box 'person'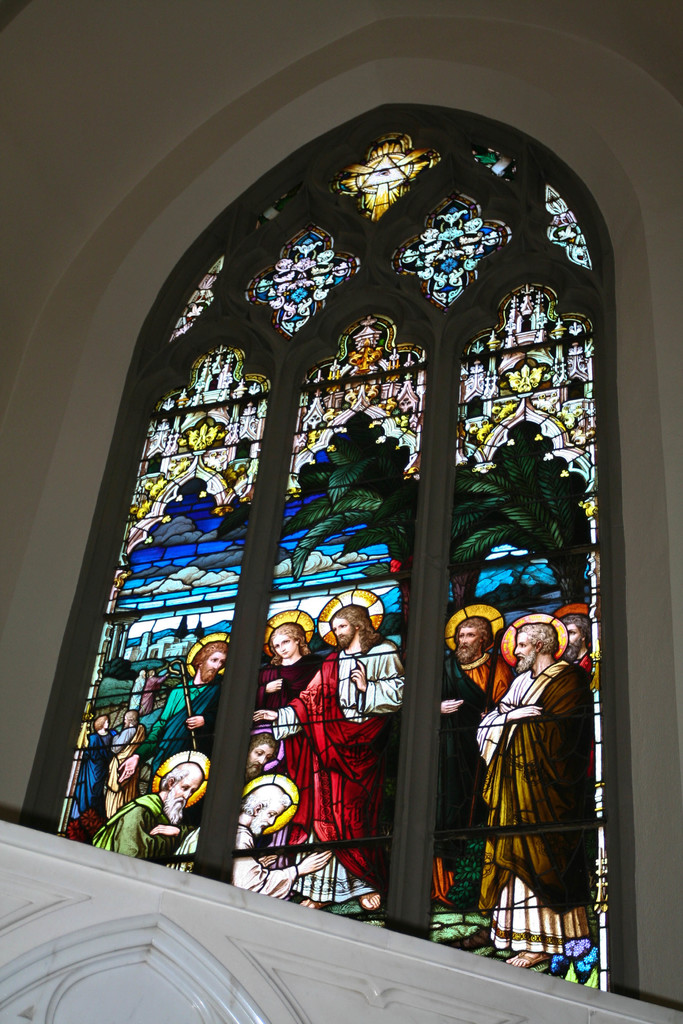
[left=267, top=596, right=425, bottom=915]
